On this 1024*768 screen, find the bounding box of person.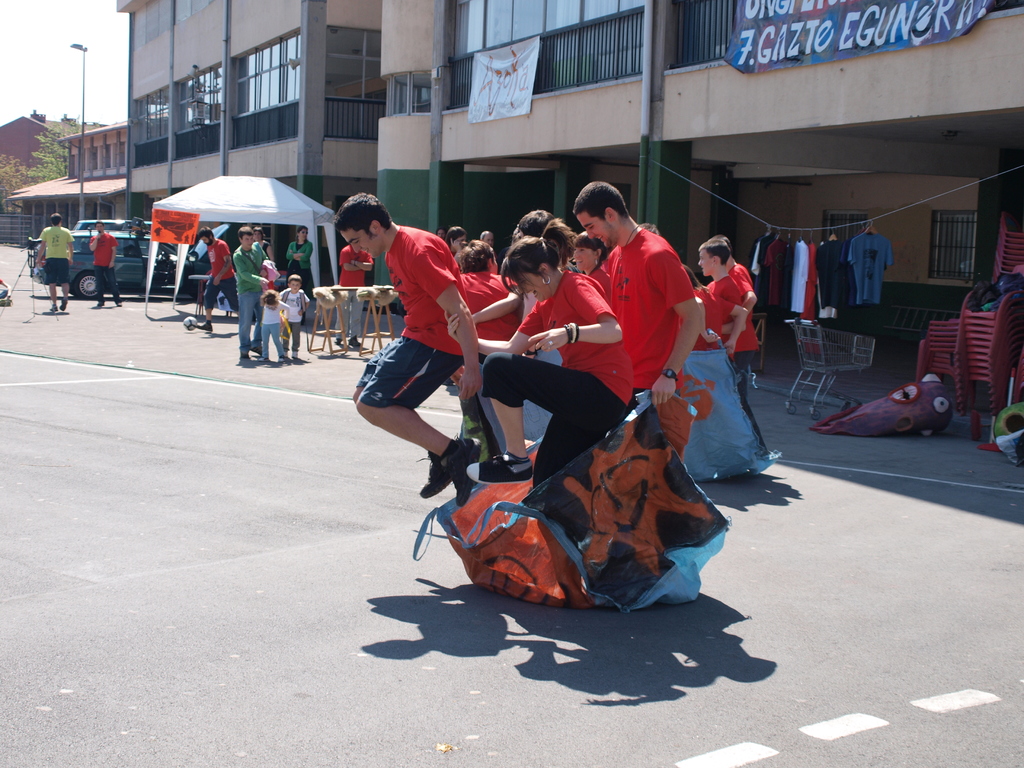
Bounding box: [36,215,76,314].
